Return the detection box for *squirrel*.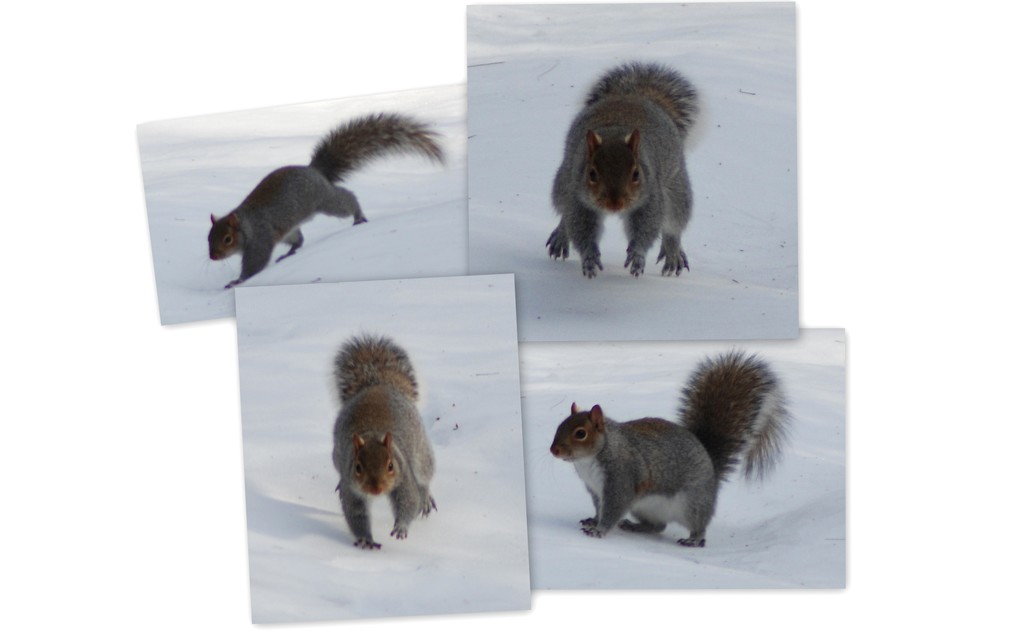
BBox(549, 349, 797, 541).
